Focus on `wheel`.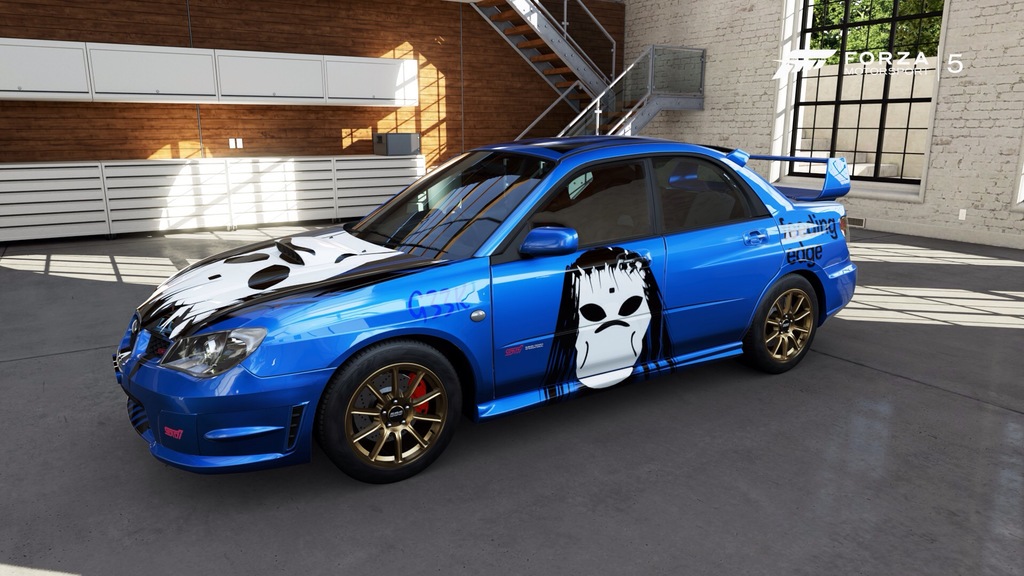
Focused at [left=747, top=275, right=822, bottom=376].
